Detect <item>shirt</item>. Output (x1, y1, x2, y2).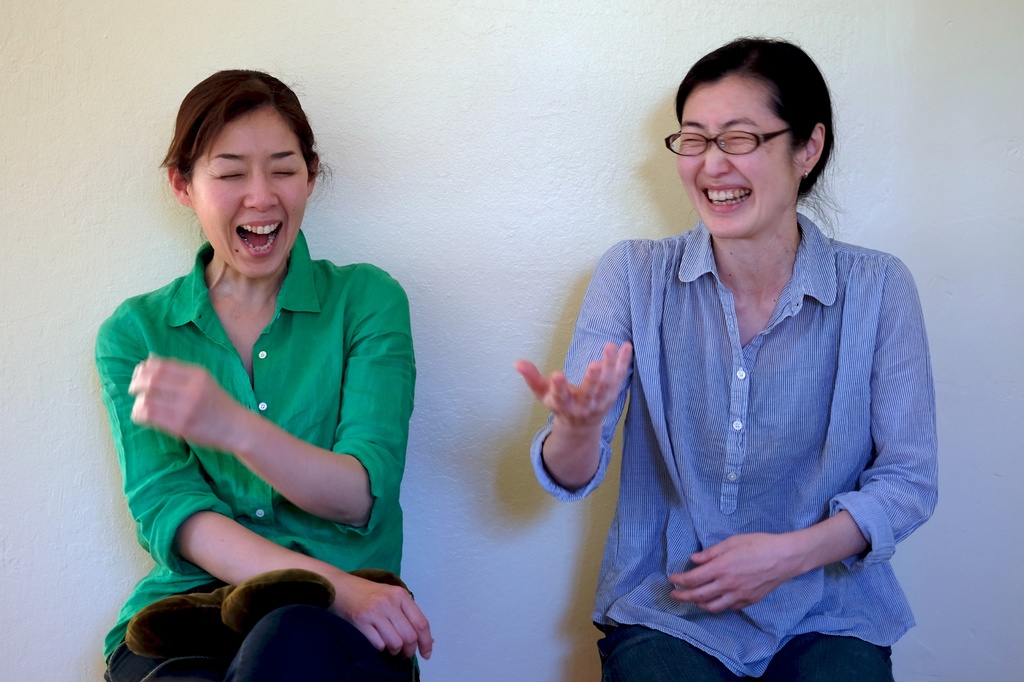
(92, 223, 415, 660).
